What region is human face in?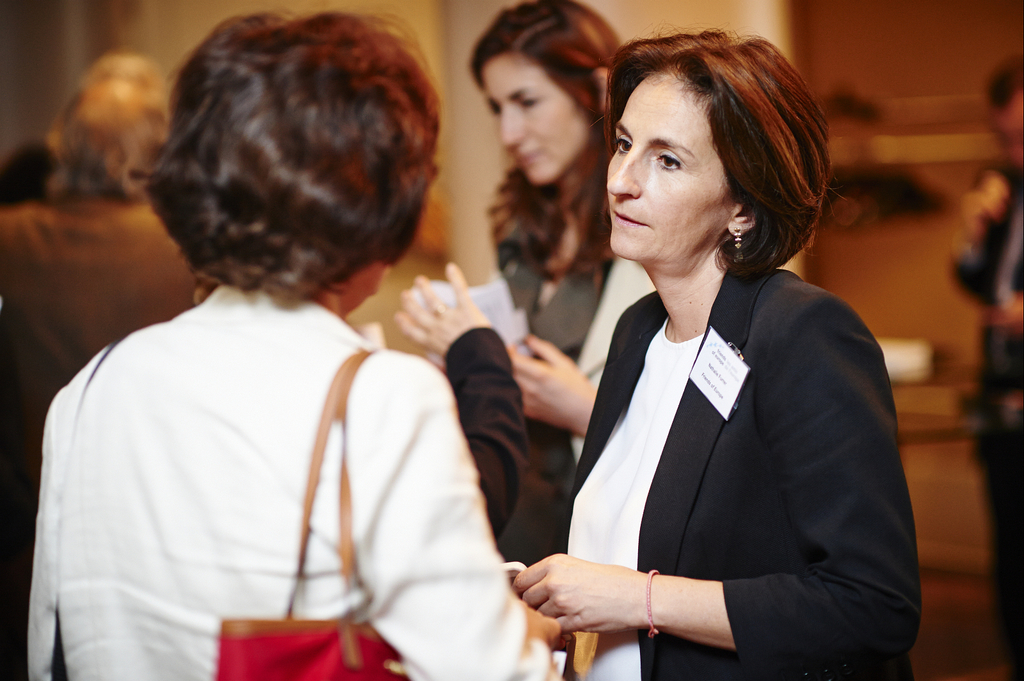
x1=603, y1=67, x2=756, y2=267.
